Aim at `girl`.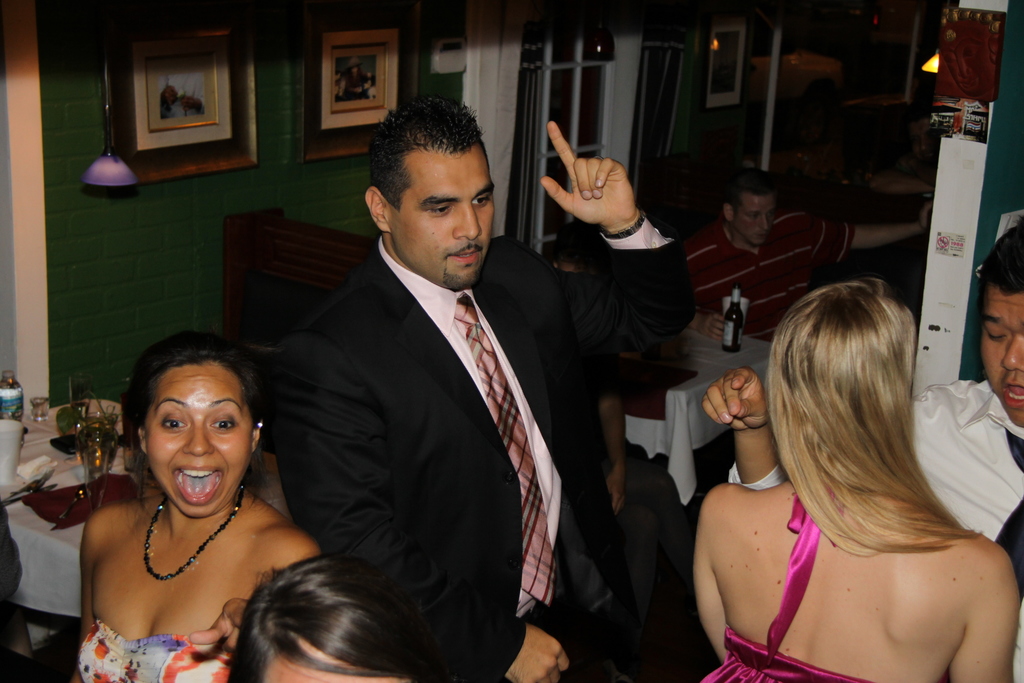
Aimed at <region>83, 336, 312, 682</region>.
